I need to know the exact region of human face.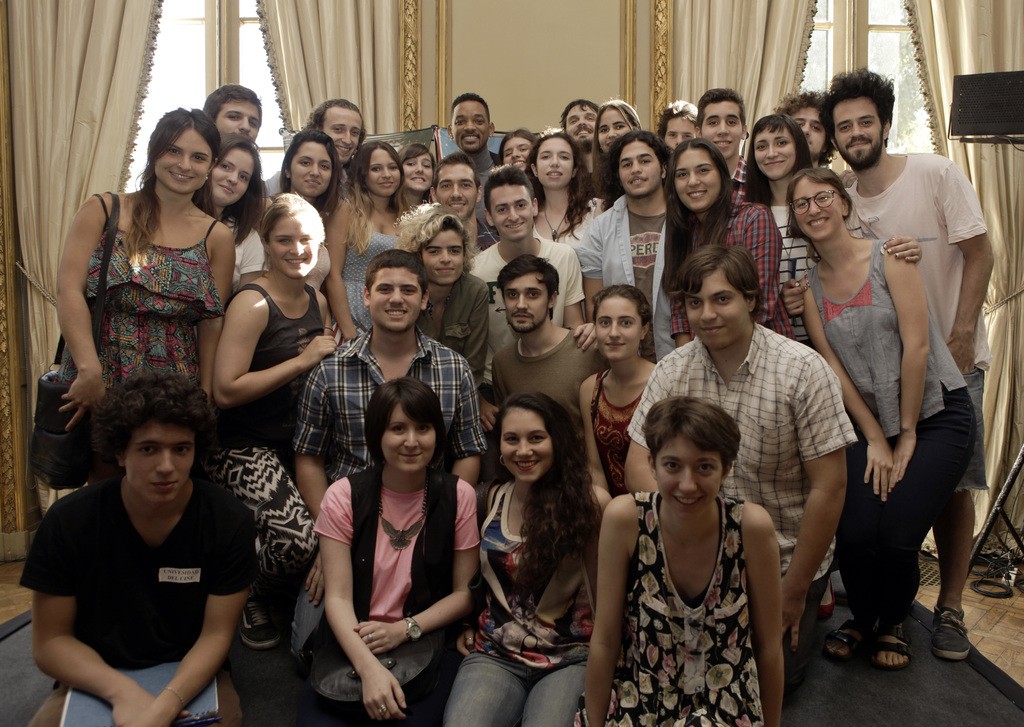
Region: Rect(214, 145, 251, 207).
